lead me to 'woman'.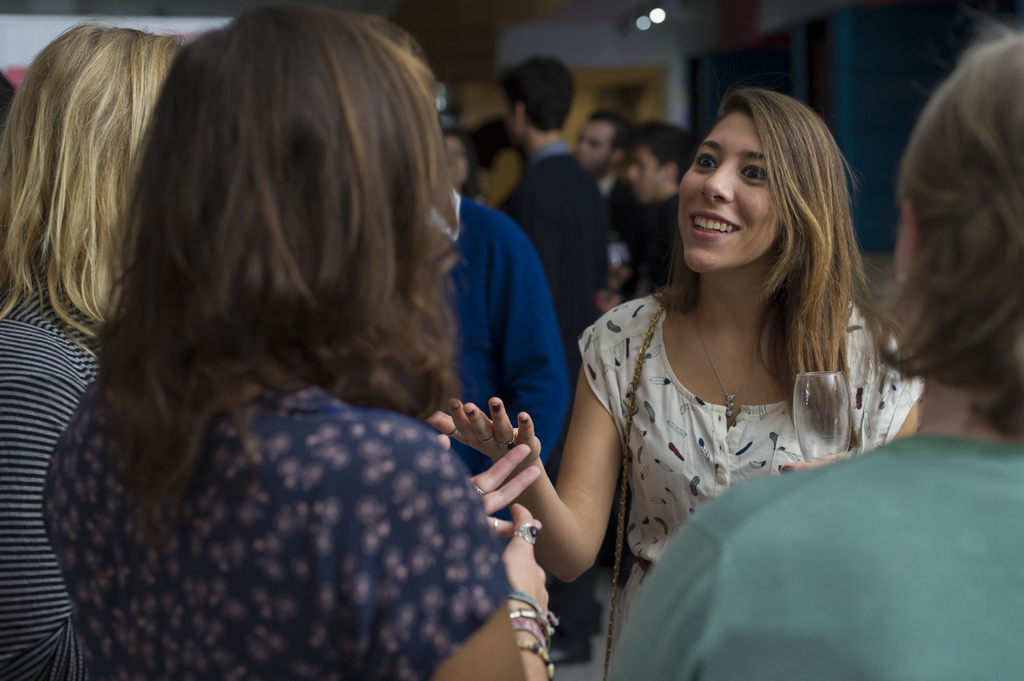
Lead to select_region(0, 19, 188, 680).
